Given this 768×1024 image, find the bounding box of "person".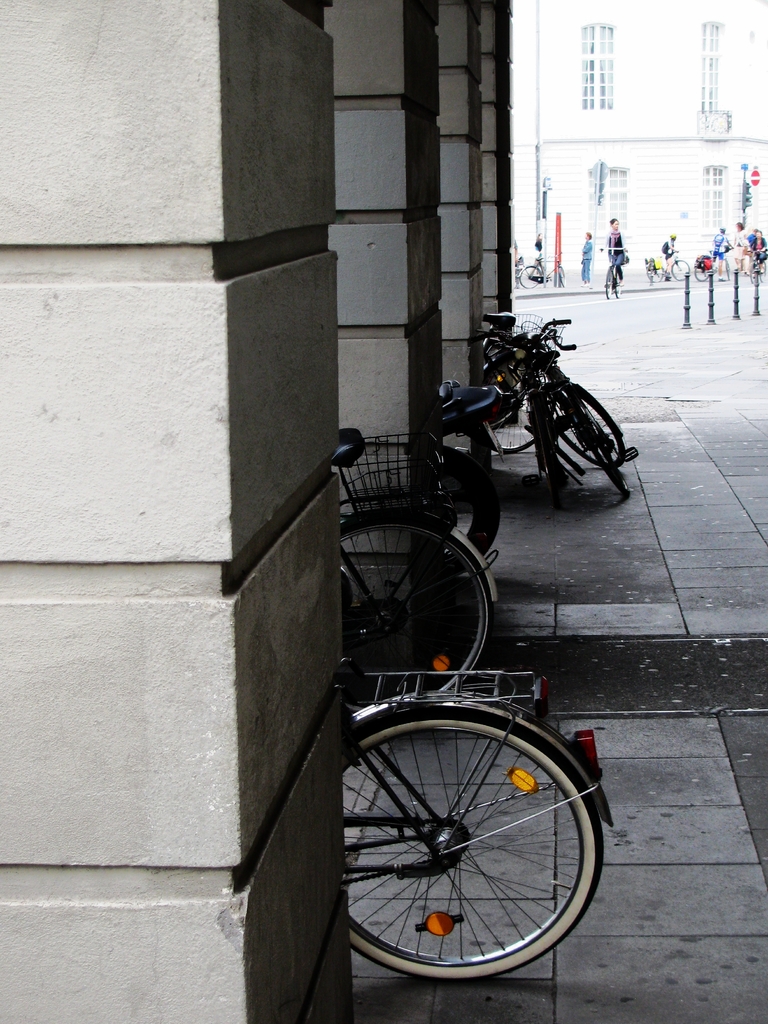
583 232 593 286.
